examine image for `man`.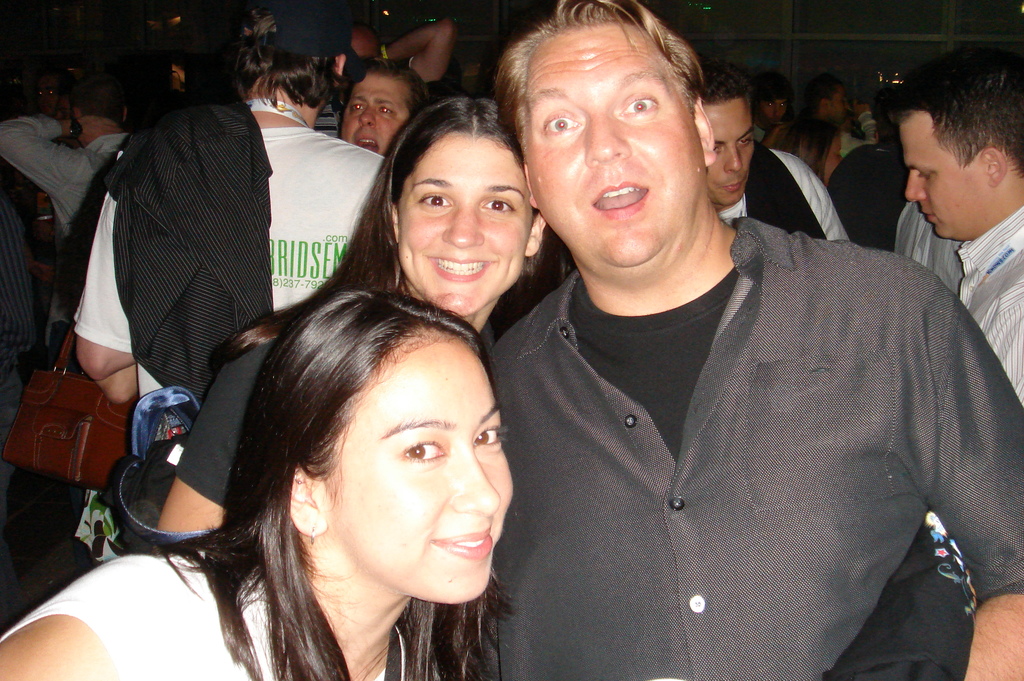
Examination result: region(751, 73, 798, 153).
